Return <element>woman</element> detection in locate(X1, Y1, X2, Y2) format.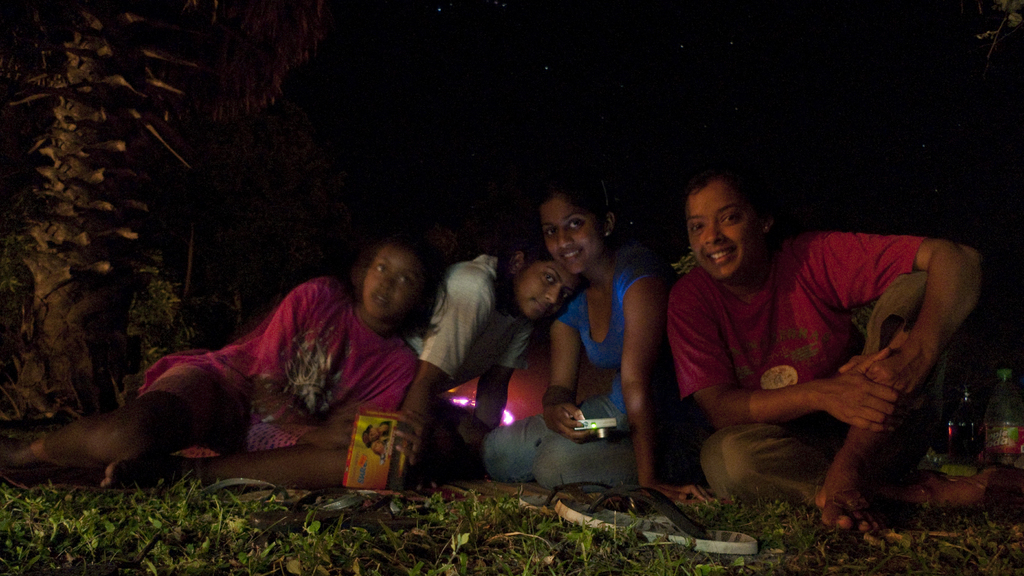
locate(662, 163, 1010, 537).
